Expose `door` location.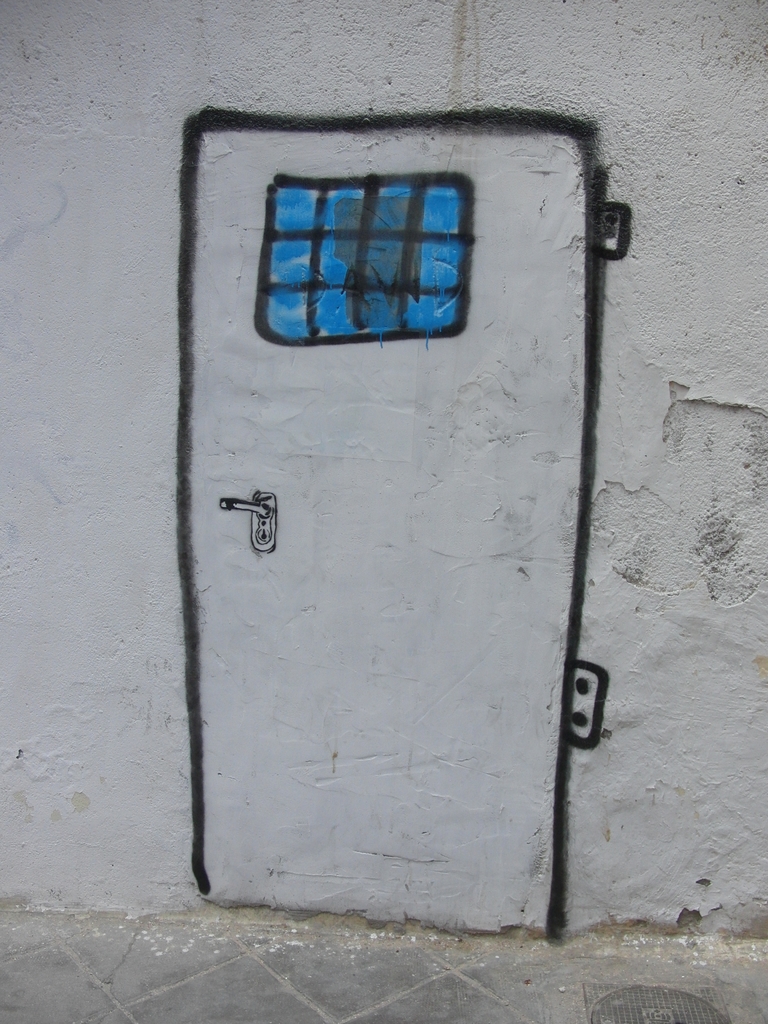
Exposed at box=[200, 80, 641, 912].
